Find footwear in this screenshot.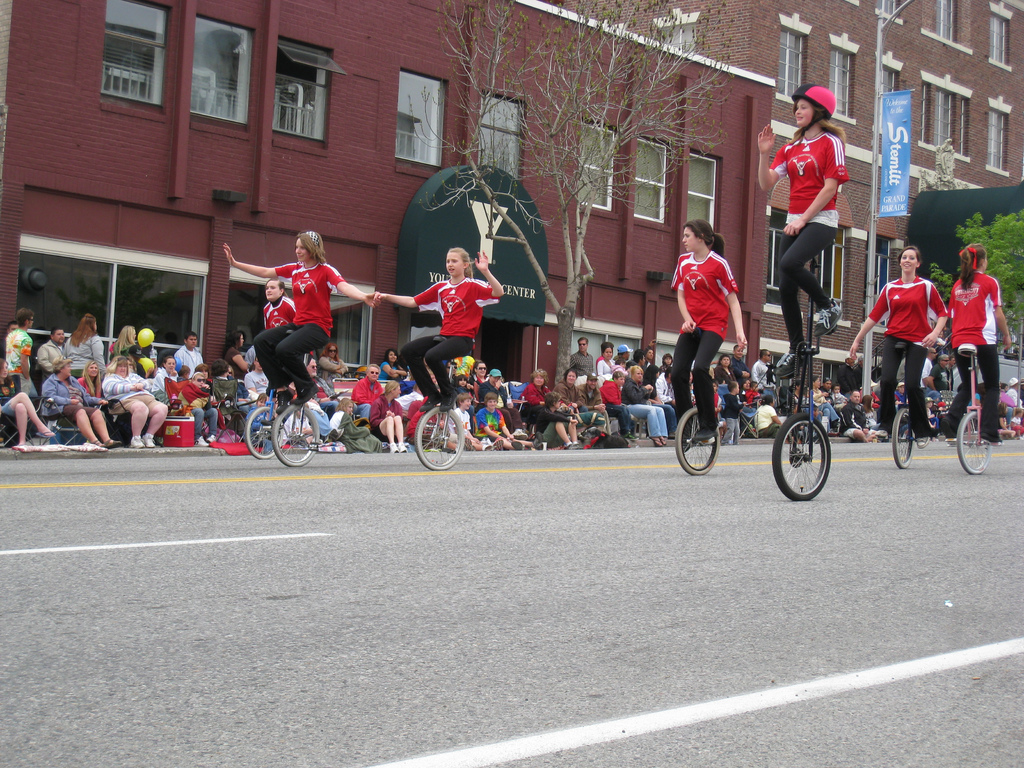
The bounding box for footwear is pyautogui.locateOnScreen(104, 436, 128, 450).
